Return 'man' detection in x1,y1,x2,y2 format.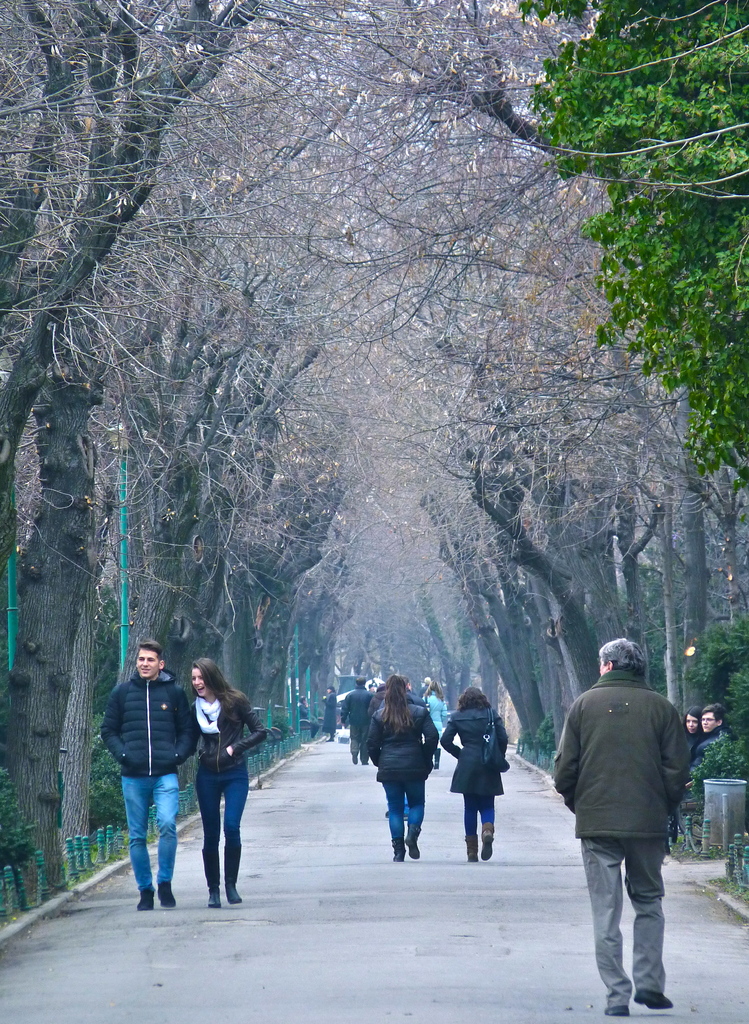
421,678,432,693.
